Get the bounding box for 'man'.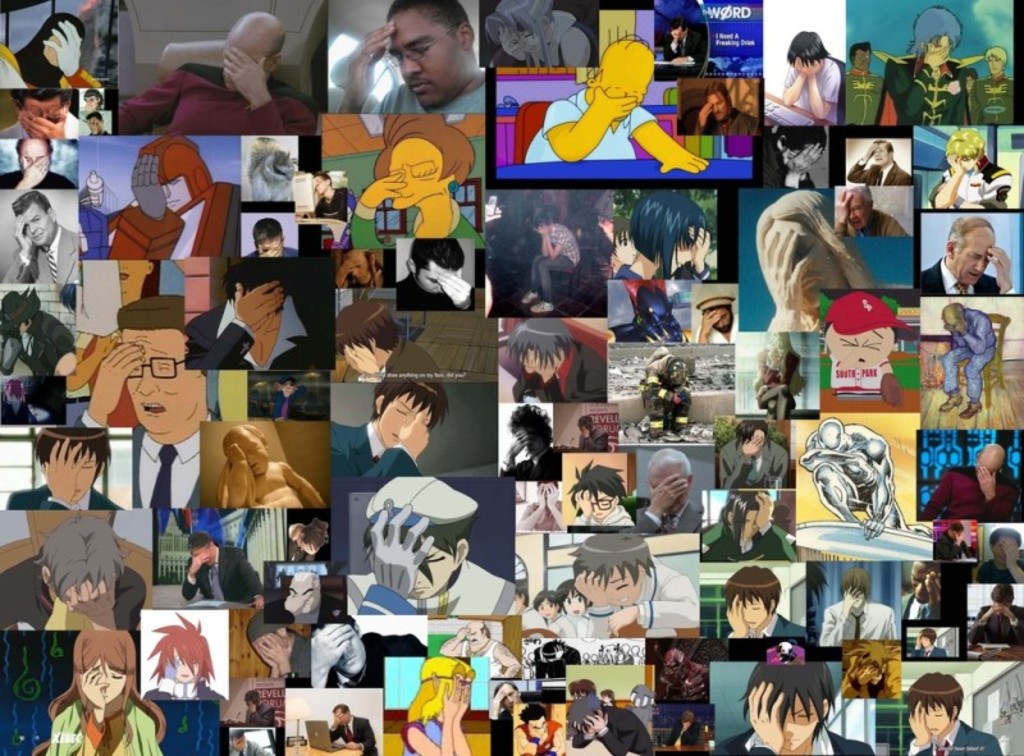
box=[835, 184, 909, 239].
